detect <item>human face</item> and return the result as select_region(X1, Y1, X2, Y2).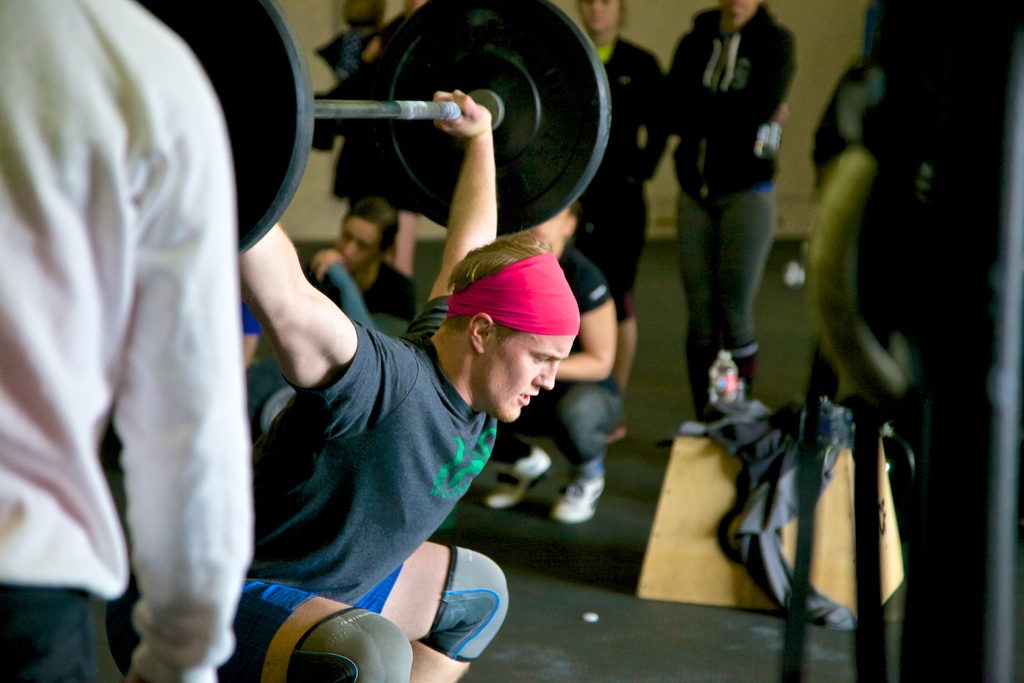
select_region(577, 0, 623, 30).
